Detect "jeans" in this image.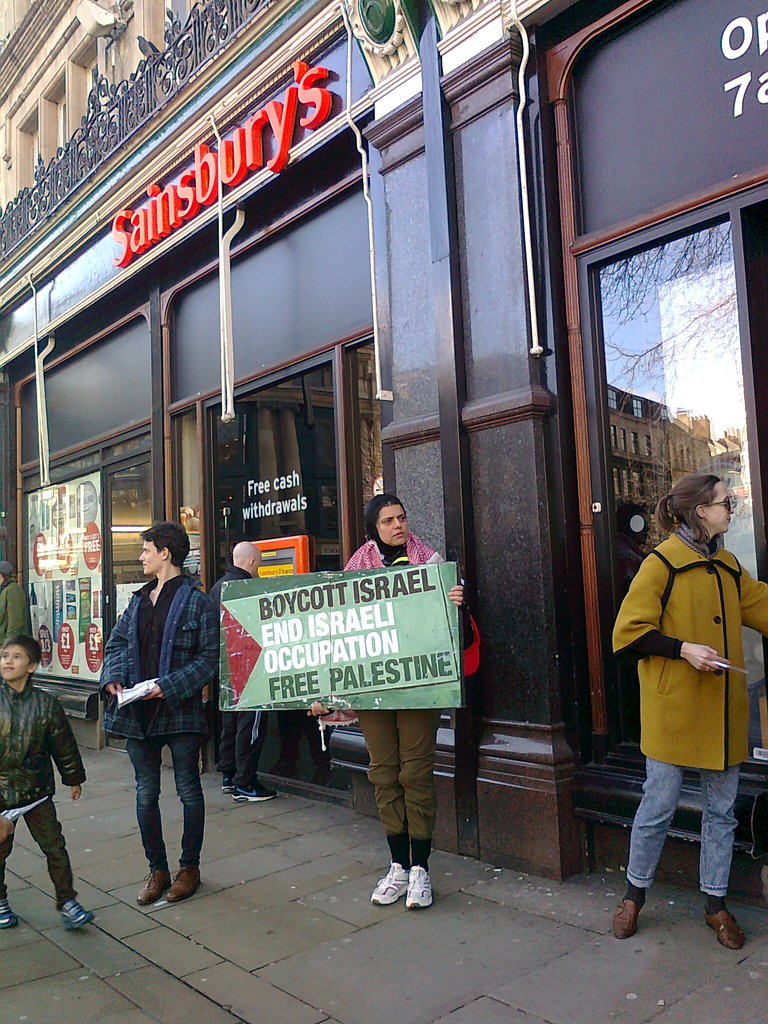
Detection: [132, 737, 207, 865].
